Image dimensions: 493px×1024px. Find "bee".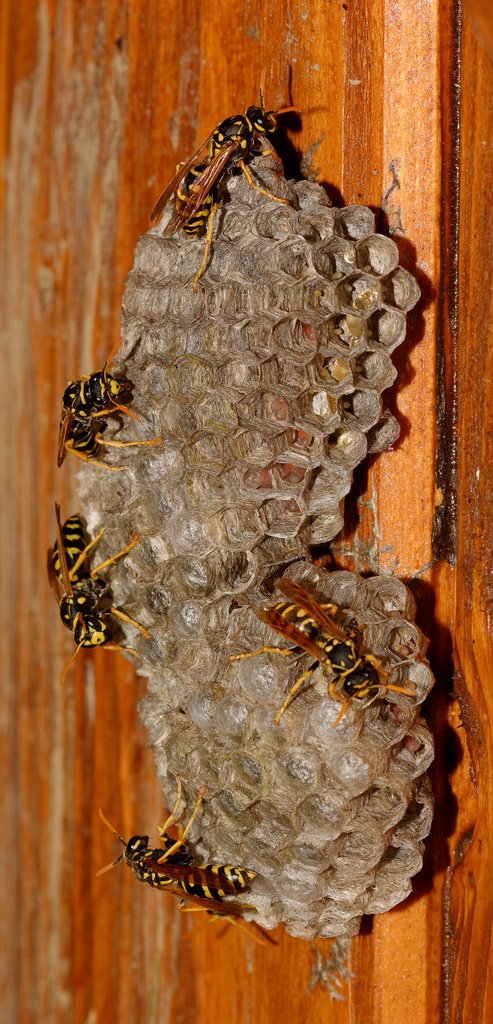
rect(99, 810, 283, 931).
